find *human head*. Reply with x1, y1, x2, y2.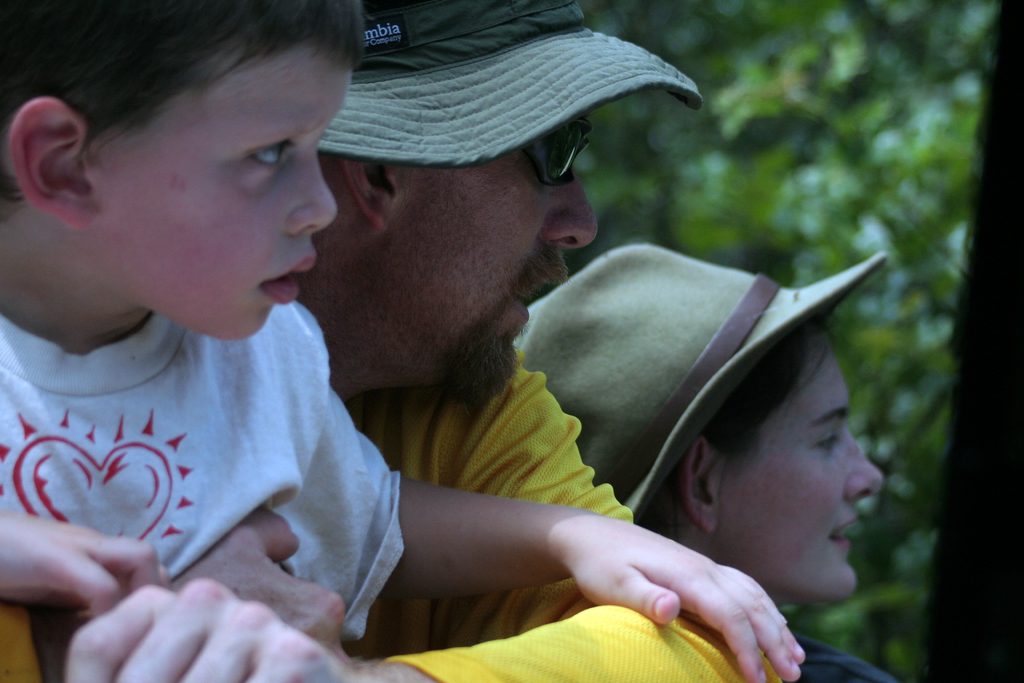
0, 3, 366, 340.
